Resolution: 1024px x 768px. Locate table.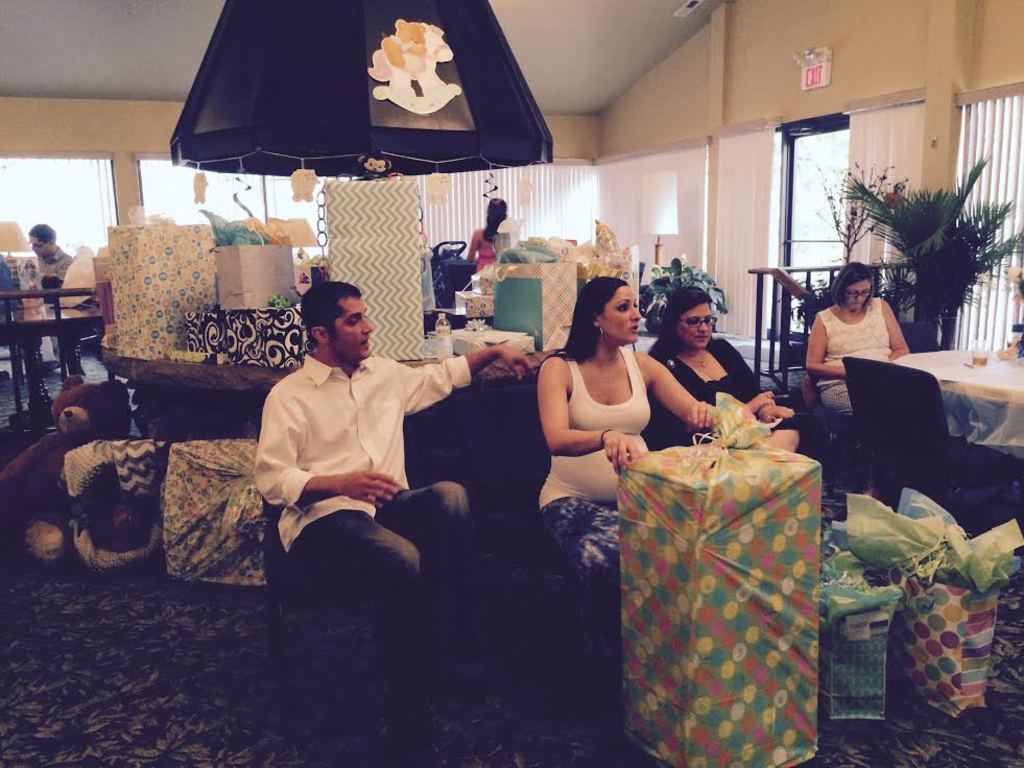
[892,352,1022,458].
